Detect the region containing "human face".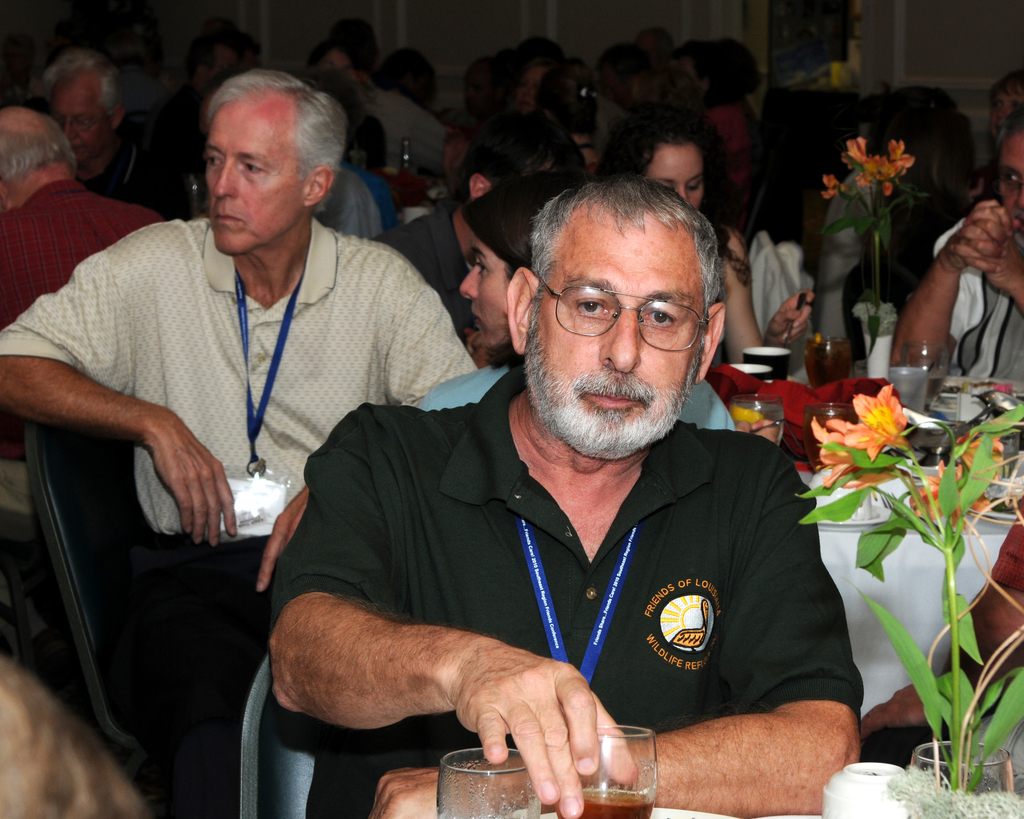
pyautogui.locateOnScreen(1000, 129, 1023, 247).
